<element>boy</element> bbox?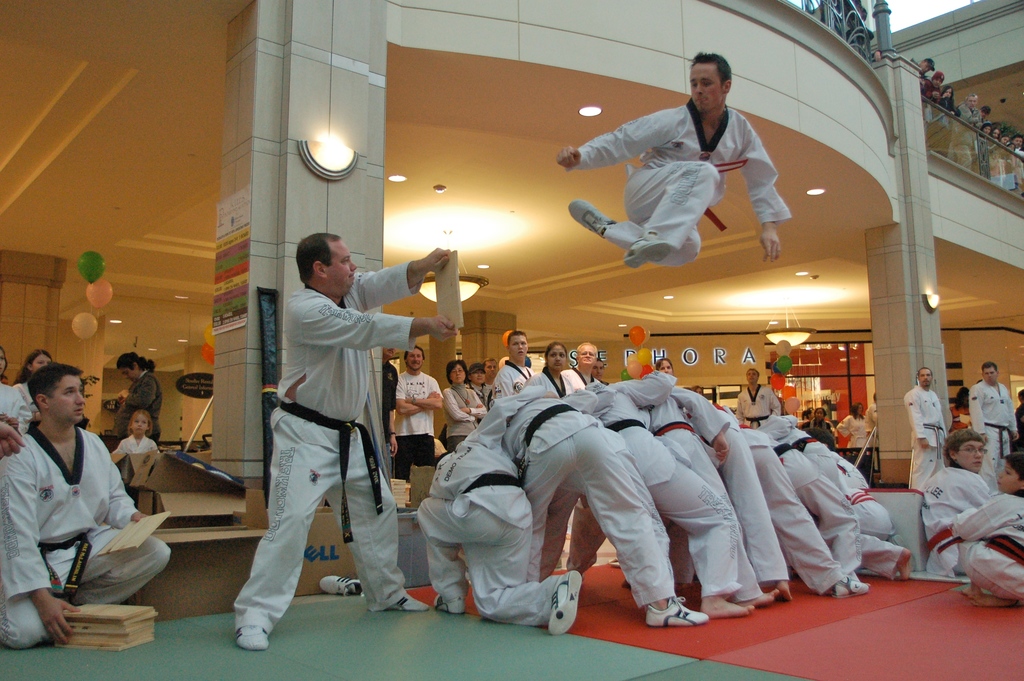
0 366 168 649
